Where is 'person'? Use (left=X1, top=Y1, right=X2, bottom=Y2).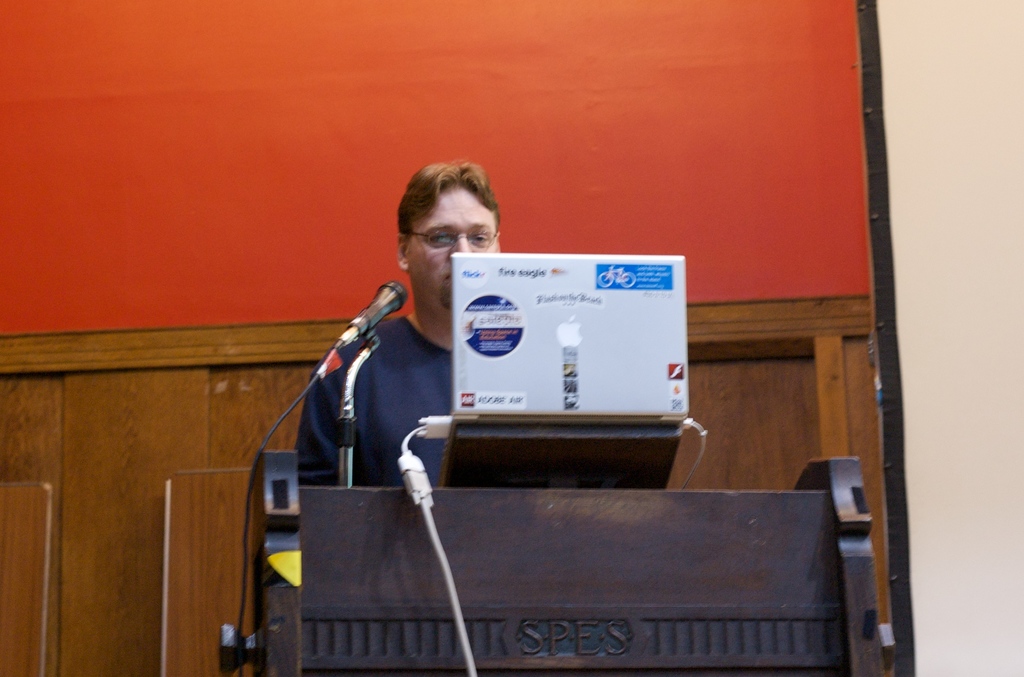
(left=308, top=120, right=570, bottom=533).
